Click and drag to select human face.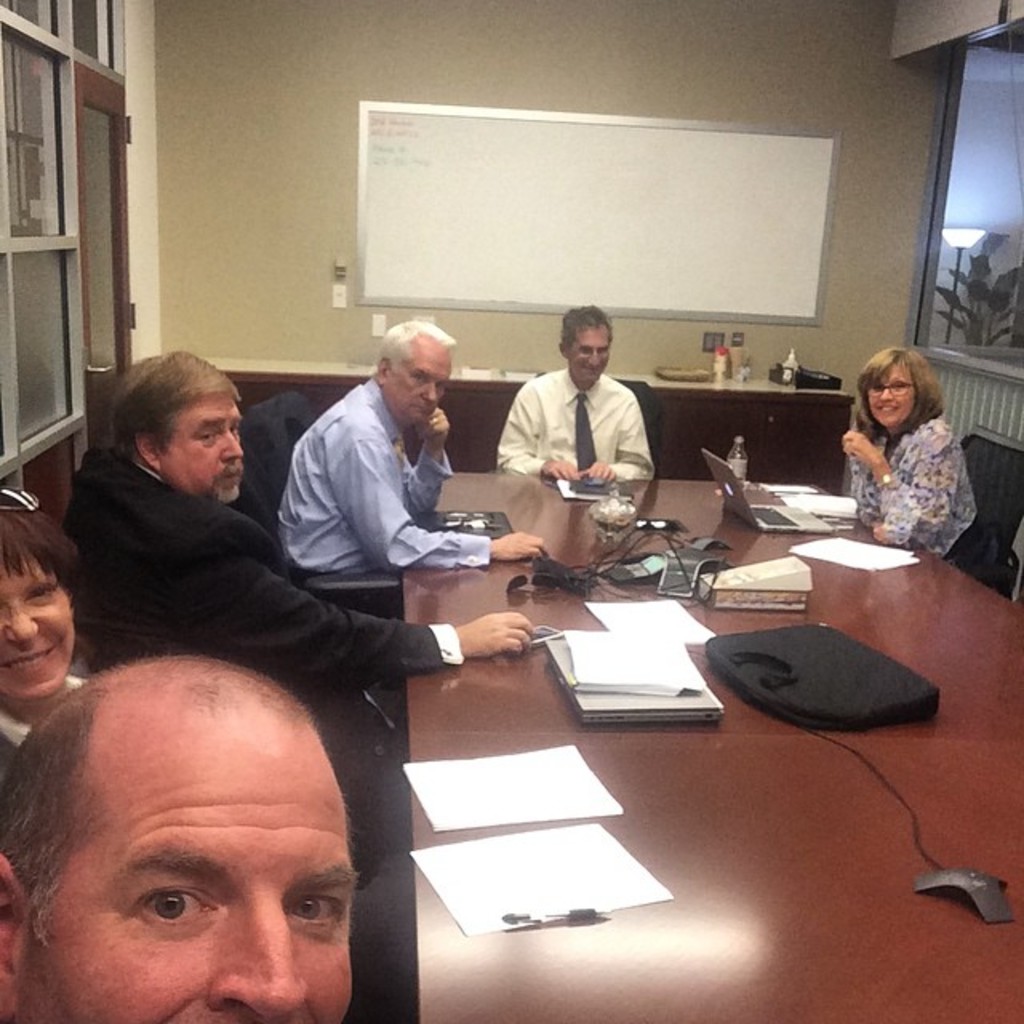
Selection: crop(566, 328, 610, 381).
